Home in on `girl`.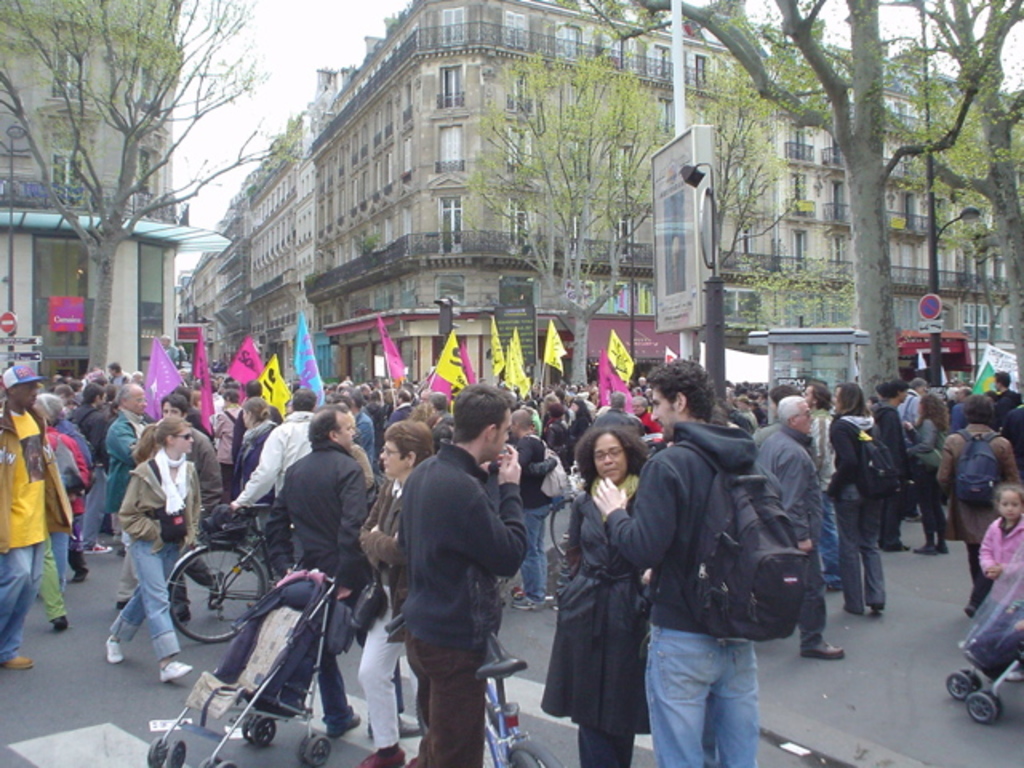
Homed in at bbox(541, 429, 651, 766).
